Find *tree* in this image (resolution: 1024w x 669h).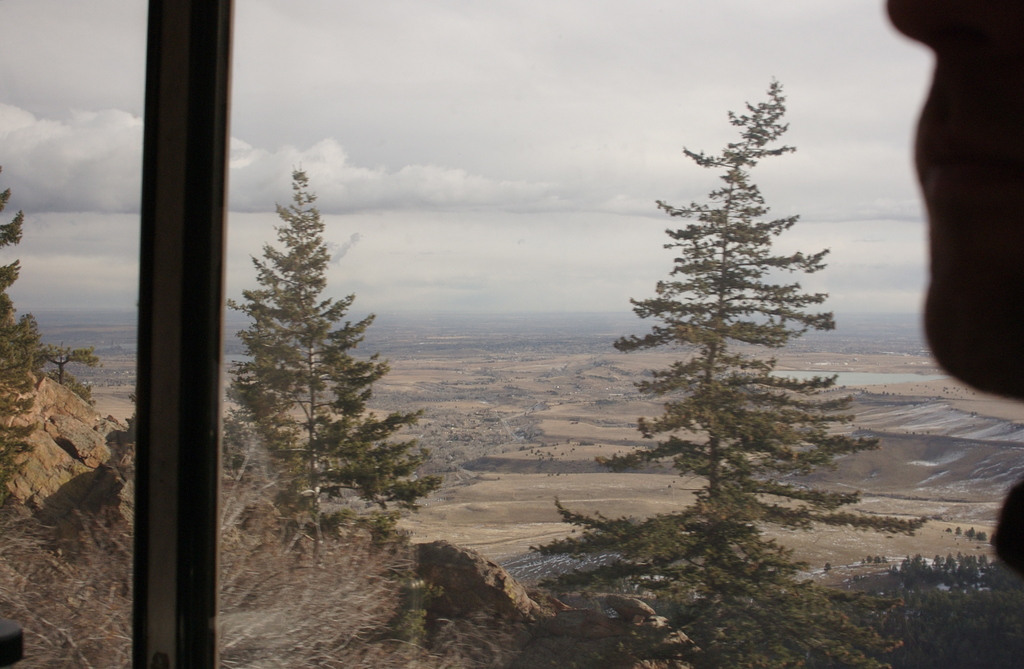
214, 163, 447, 604.
